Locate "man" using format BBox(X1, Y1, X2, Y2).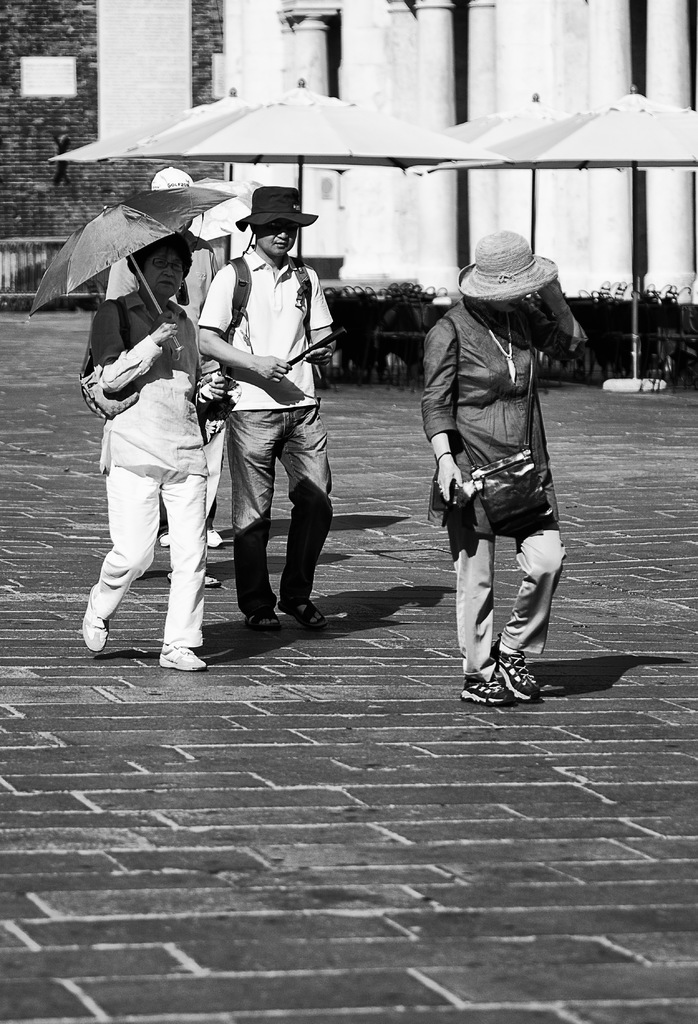
BBox(193, 203, 344, 653).
